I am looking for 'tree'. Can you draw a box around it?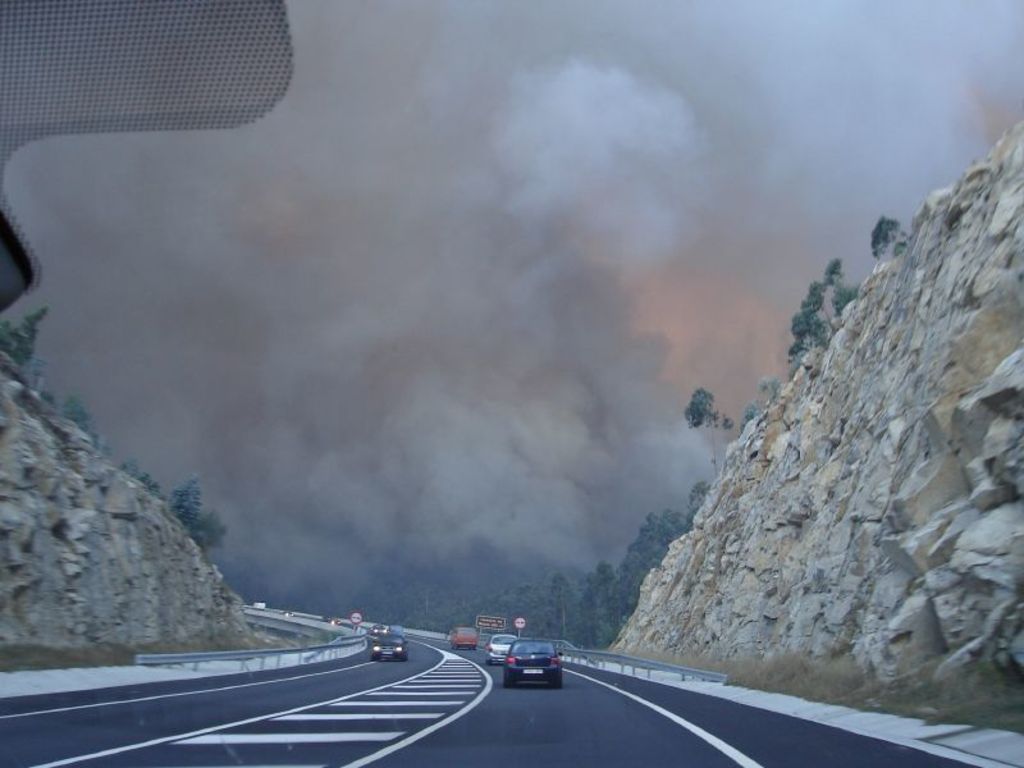
Sure, the bounding box is 172 470 198 522.
